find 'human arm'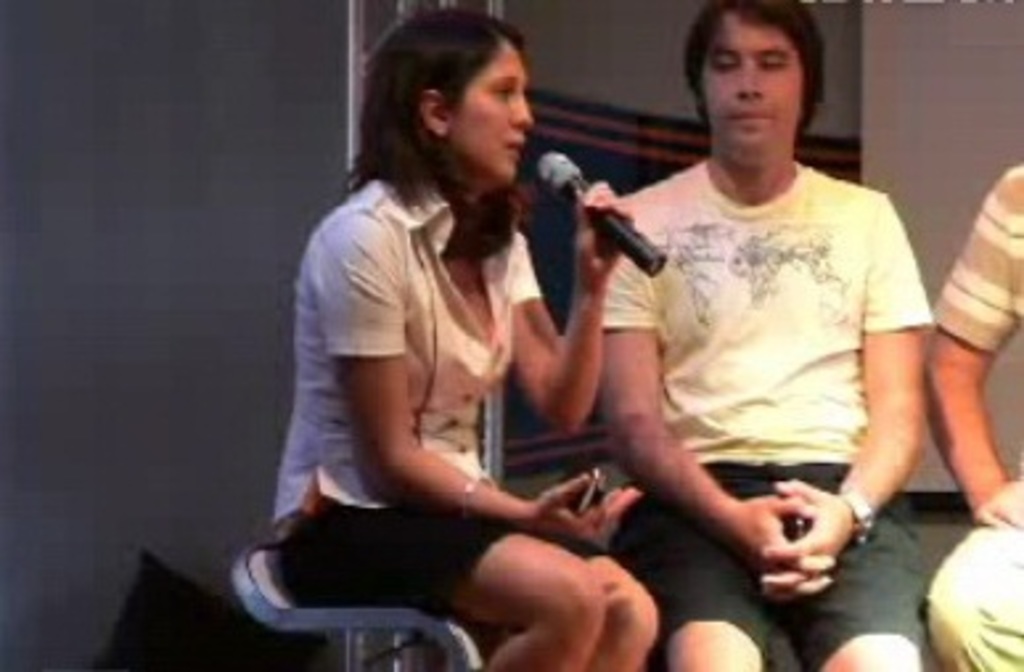
bbox=(312, 217, 640, 542)
